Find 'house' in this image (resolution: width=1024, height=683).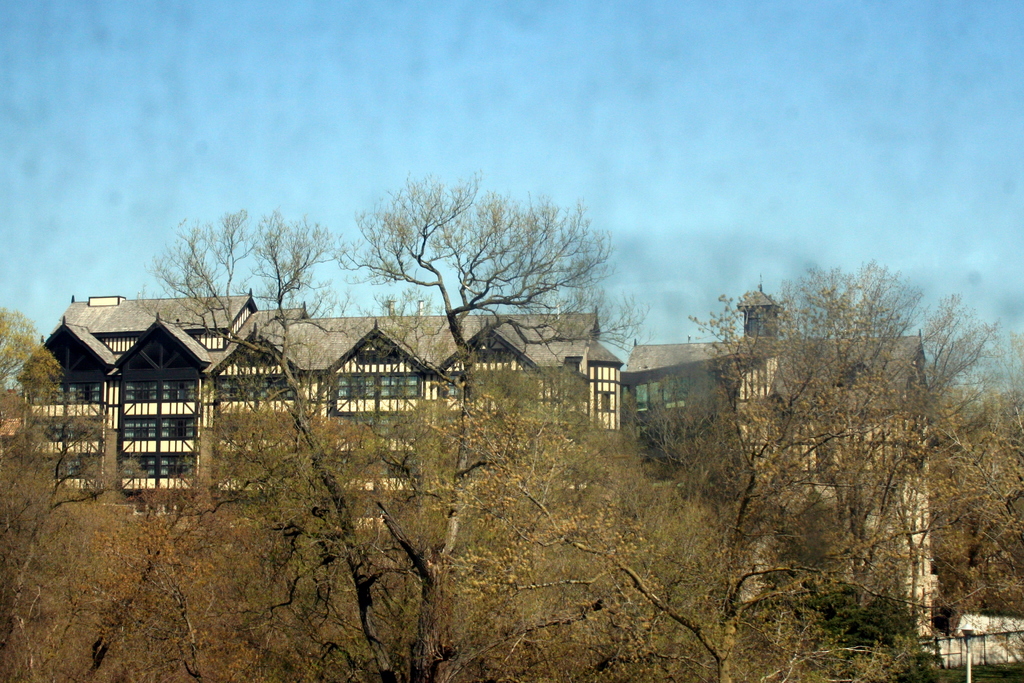
l=621, t=281, r=938, b=630.
